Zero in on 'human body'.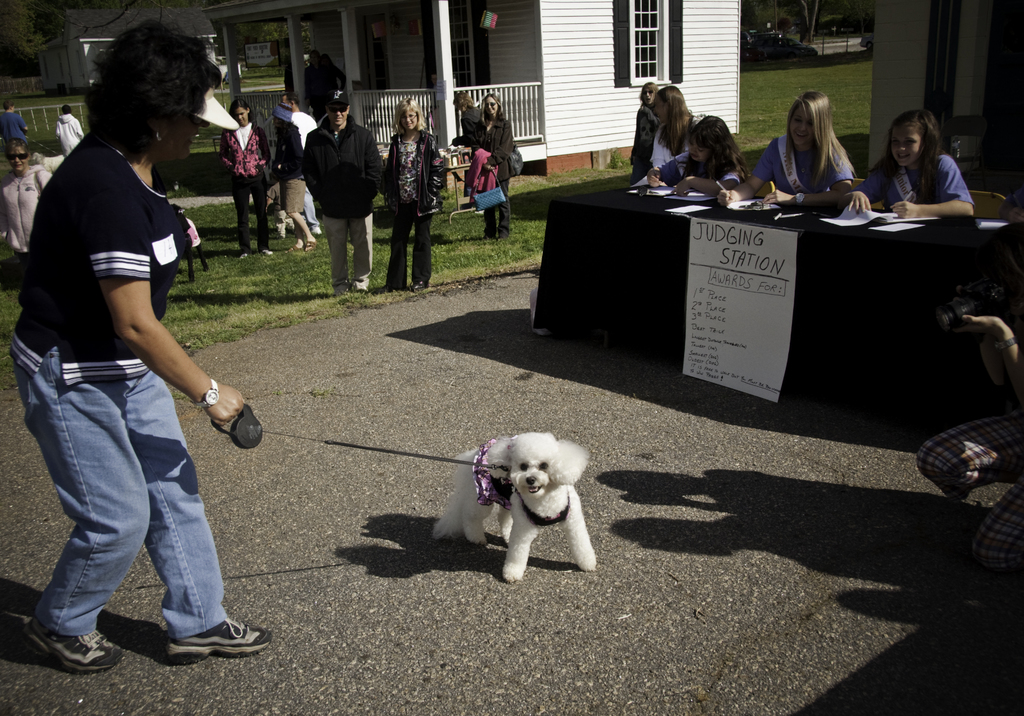
Zeroed in: left=301, top=115, right=386, bottom=290.
